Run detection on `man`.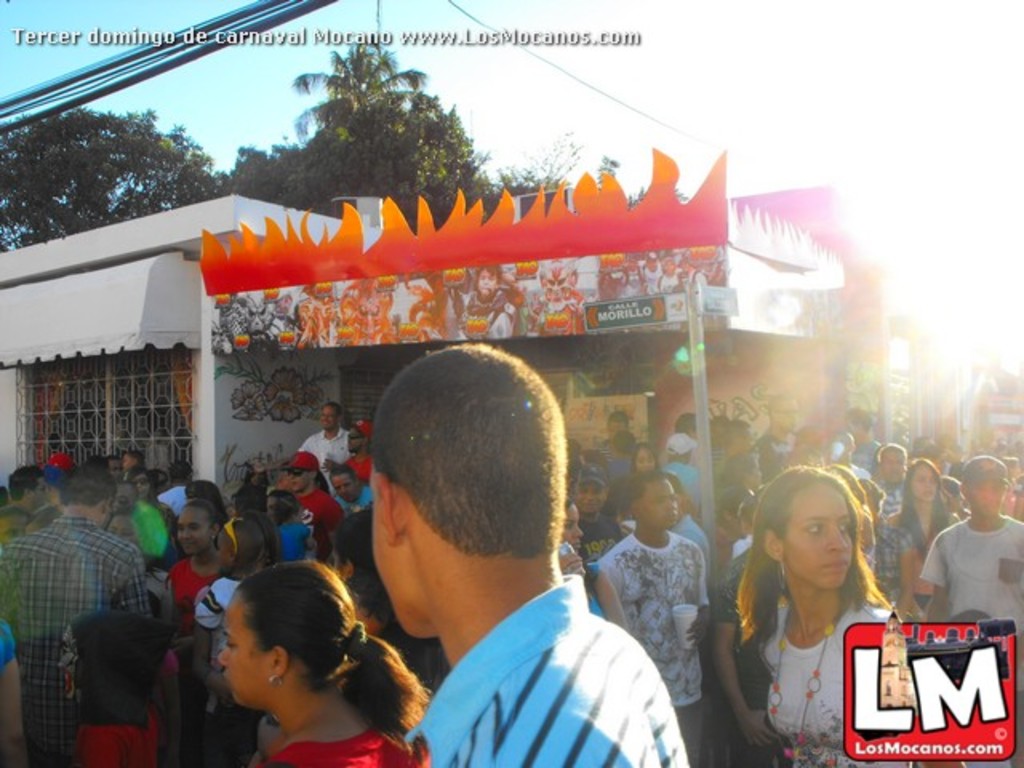
Result: 597 472 710 766.
